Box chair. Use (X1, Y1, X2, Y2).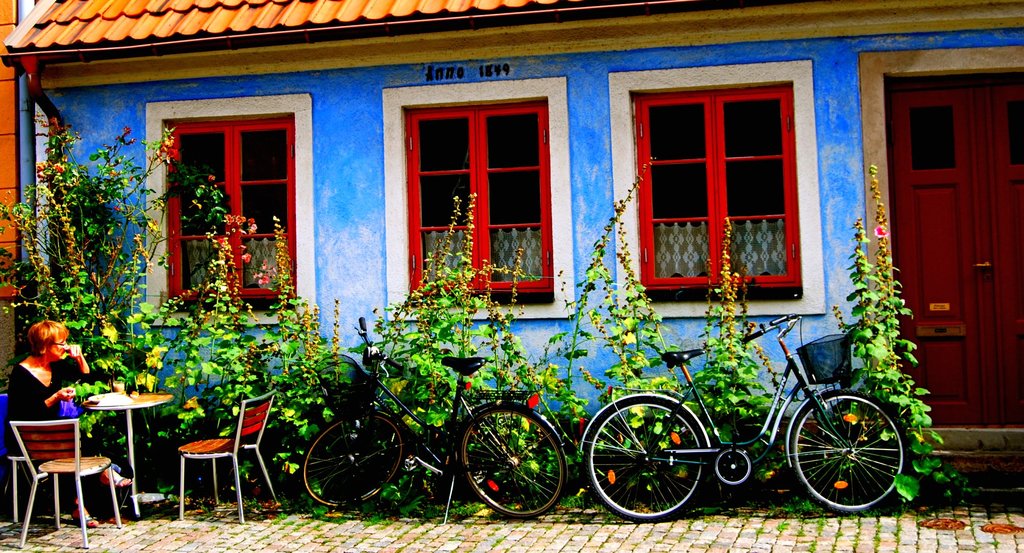
(169, 393, 279, 525).
